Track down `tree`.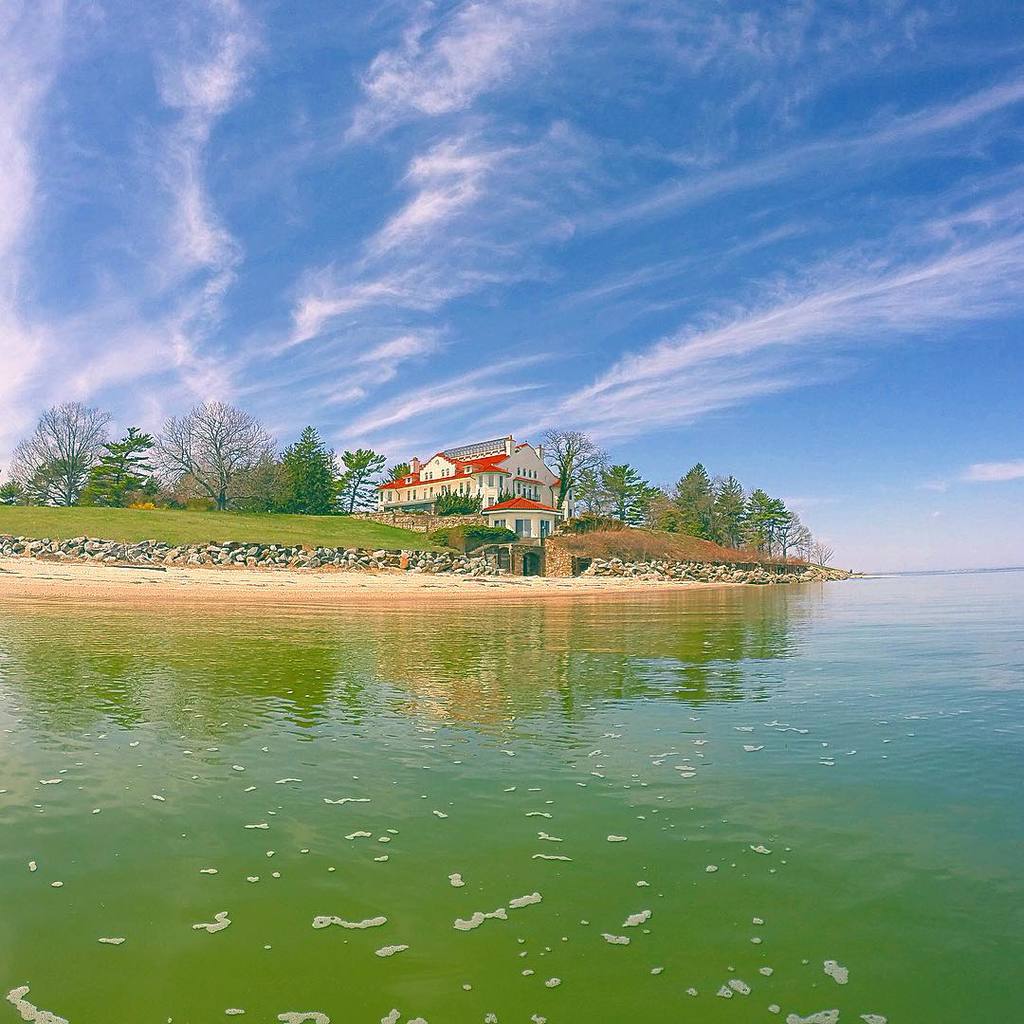
Tracked to rect(743, 488, 774, 560).
